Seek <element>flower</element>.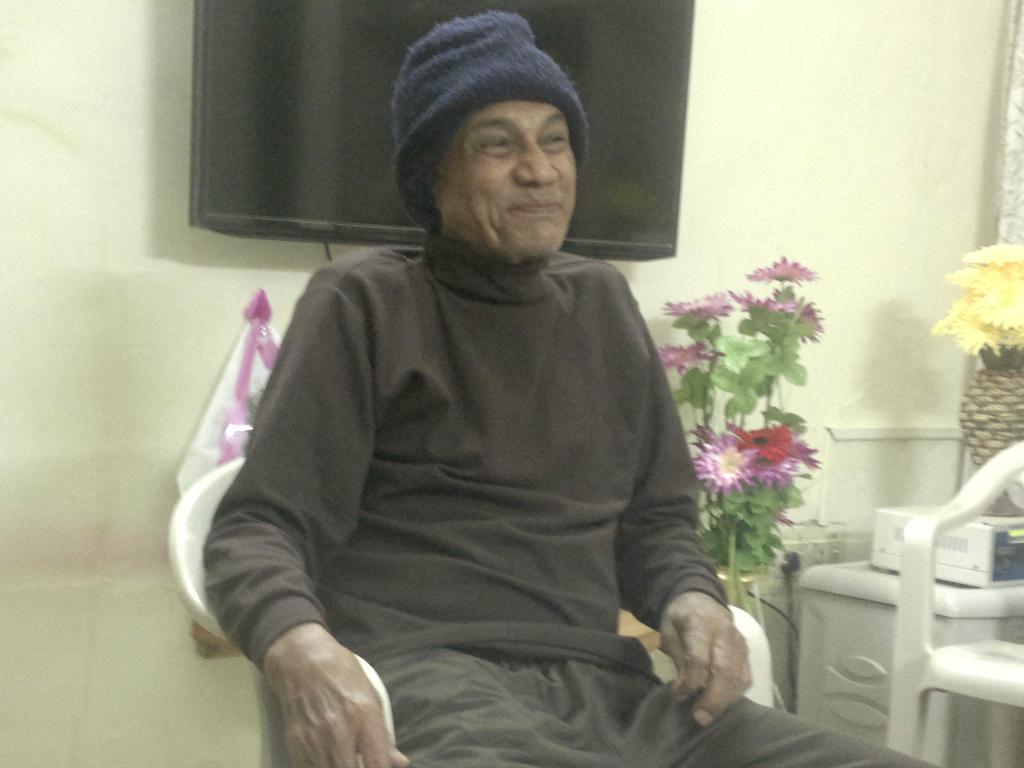
(left=742, top=254, right=814, bottom=283).
